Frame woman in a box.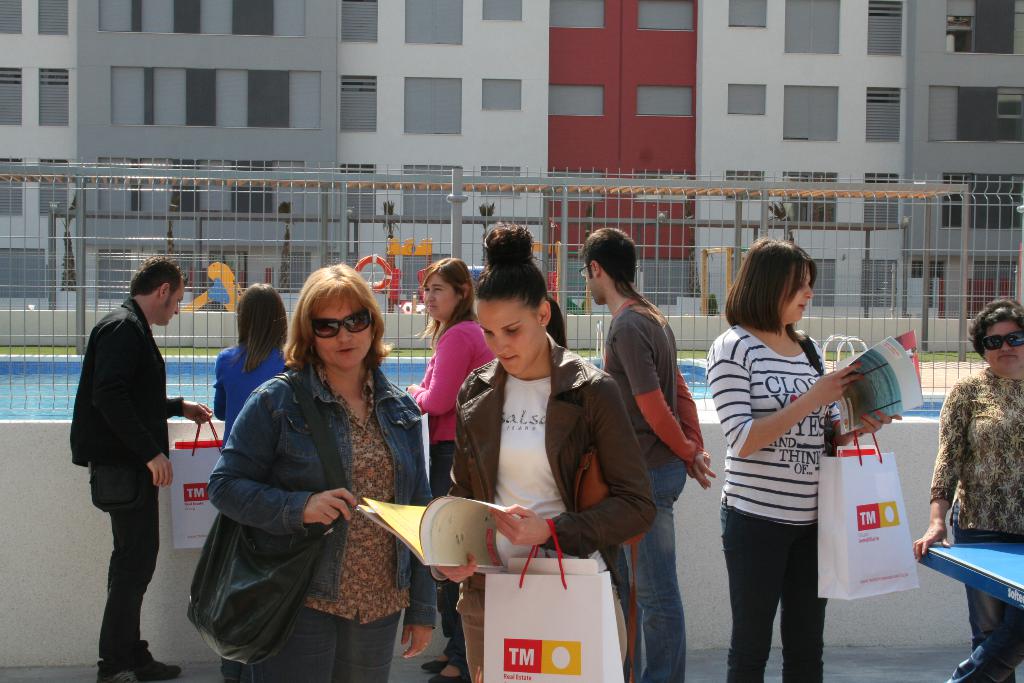
crop(706, 236, 901, 682).
